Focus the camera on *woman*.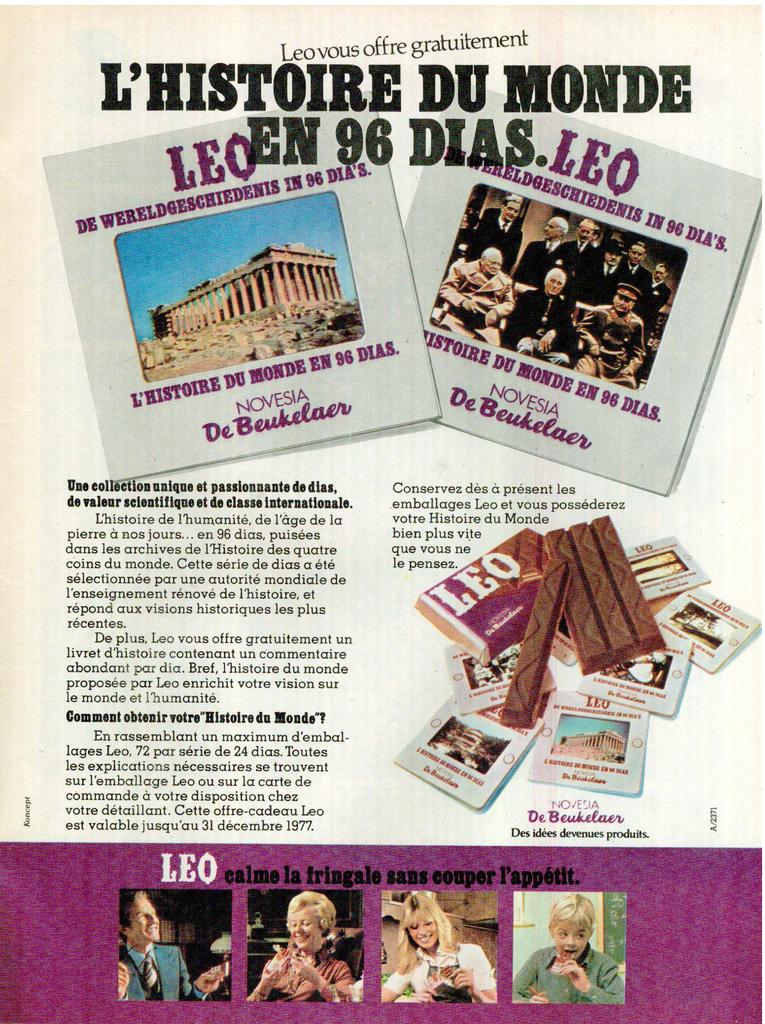
Focus region: locate(379, 892, 497, 1004).
